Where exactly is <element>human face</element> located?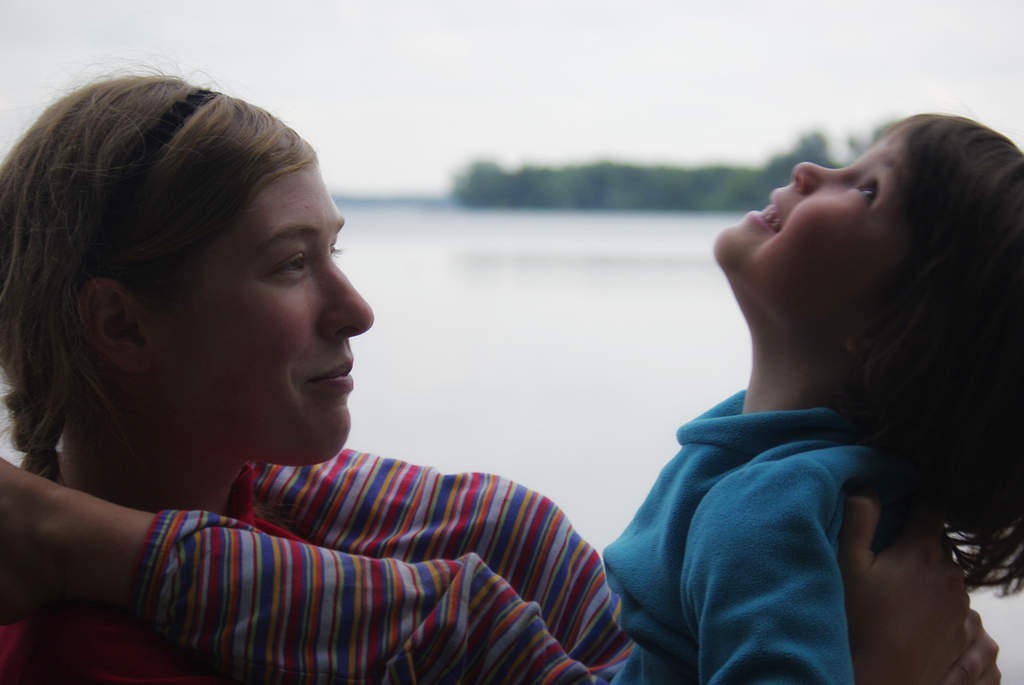
Its bounding box is (139,159,375,462).
